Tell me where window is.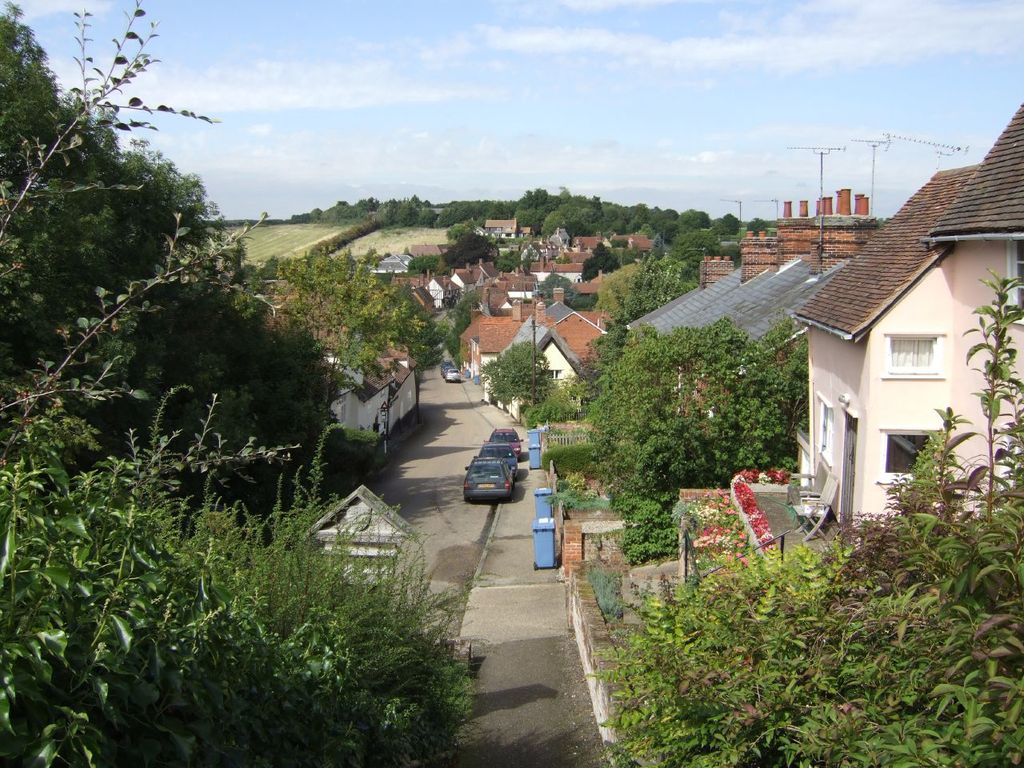
window is at bbox=(884, 321, 966, 395).
